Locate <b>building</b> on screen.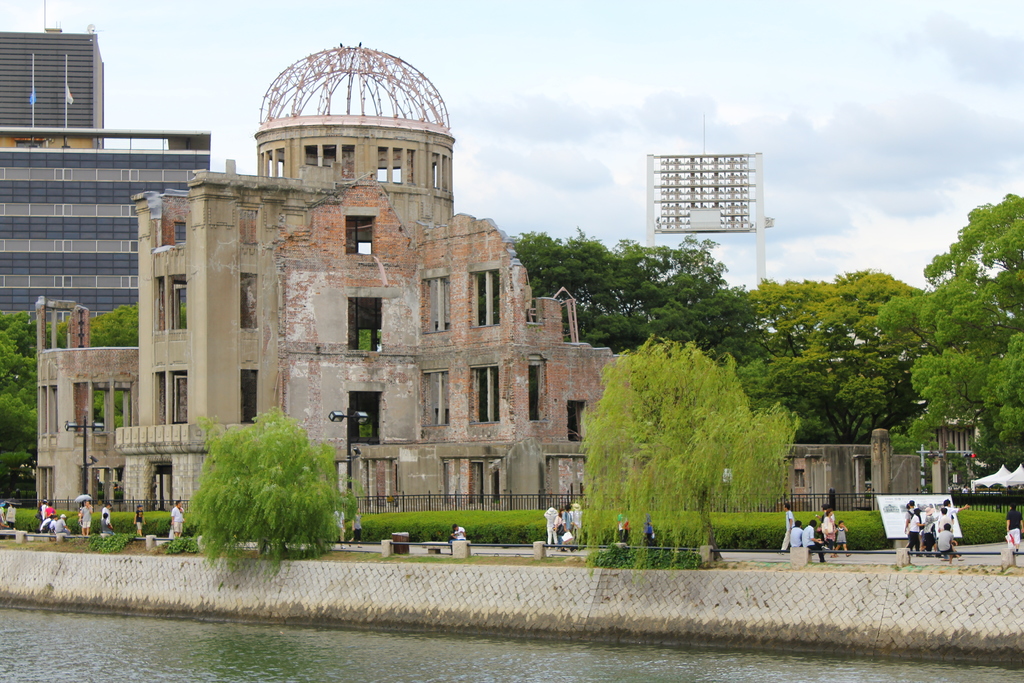
On screen at <bbox>33, 49, 975, 514</bbox>.
